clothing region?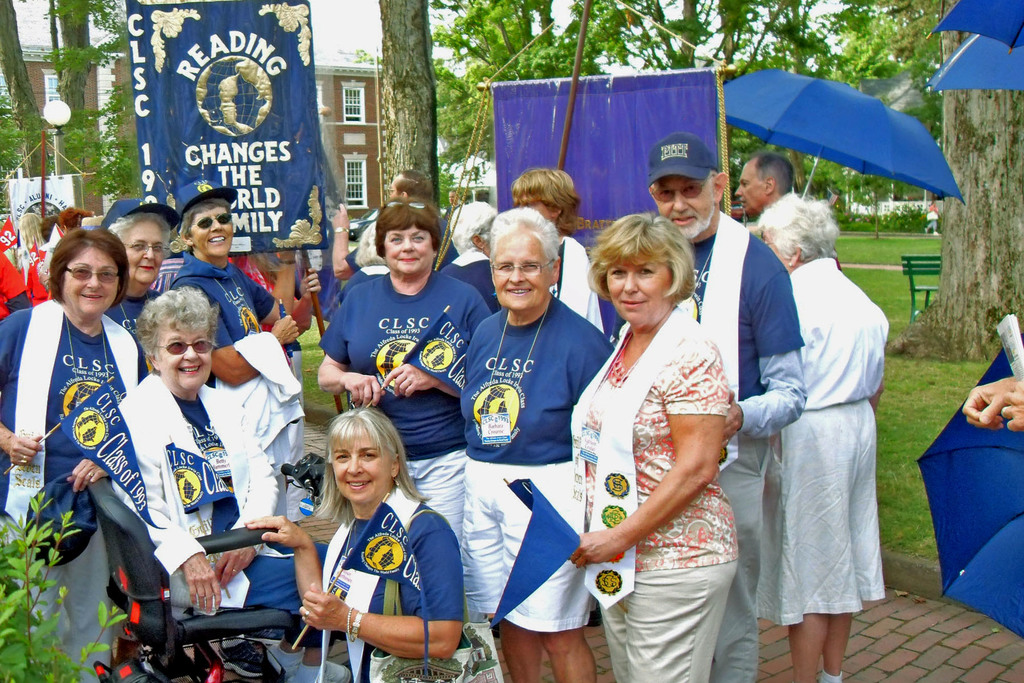
box(744, 256, 897, 624)
